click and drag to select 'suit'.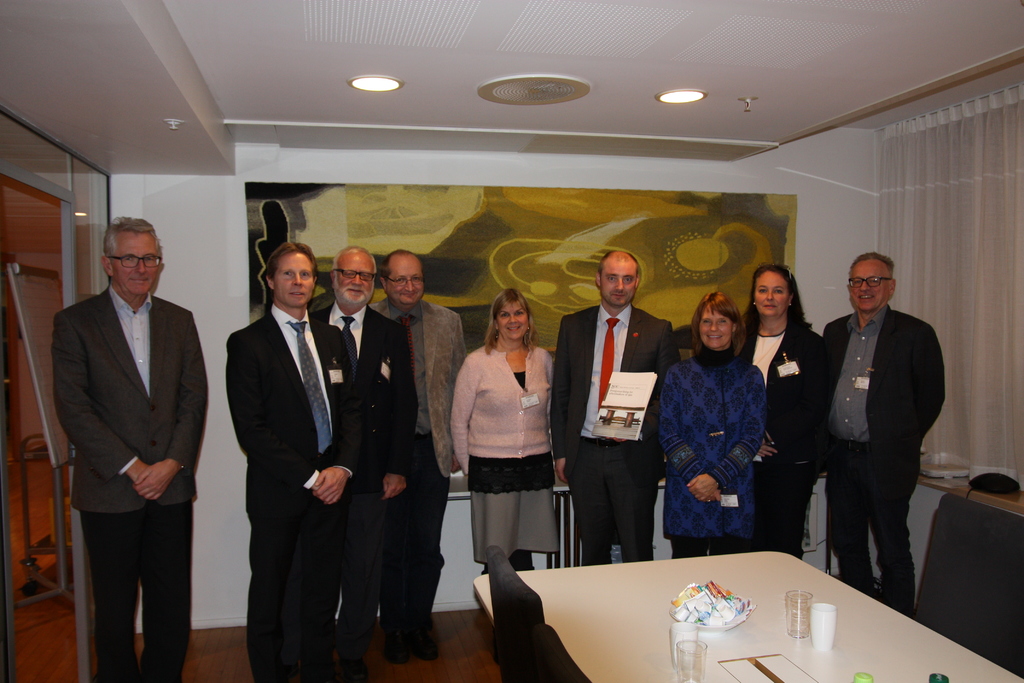
Selection: [224, 309, 362, 682].
